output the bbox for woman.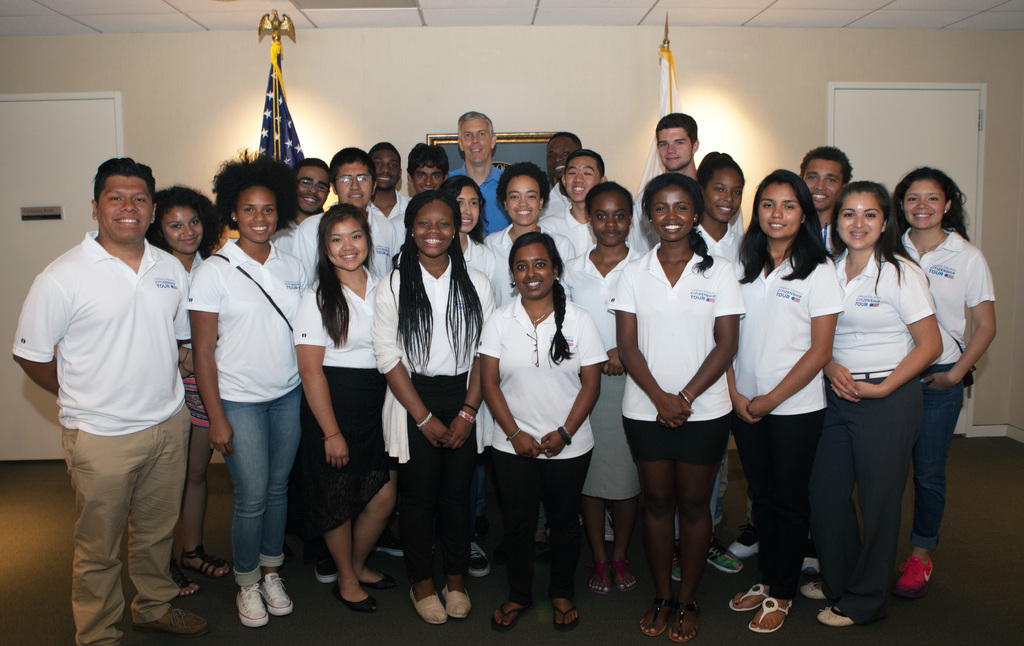
(802,141,858,252).
